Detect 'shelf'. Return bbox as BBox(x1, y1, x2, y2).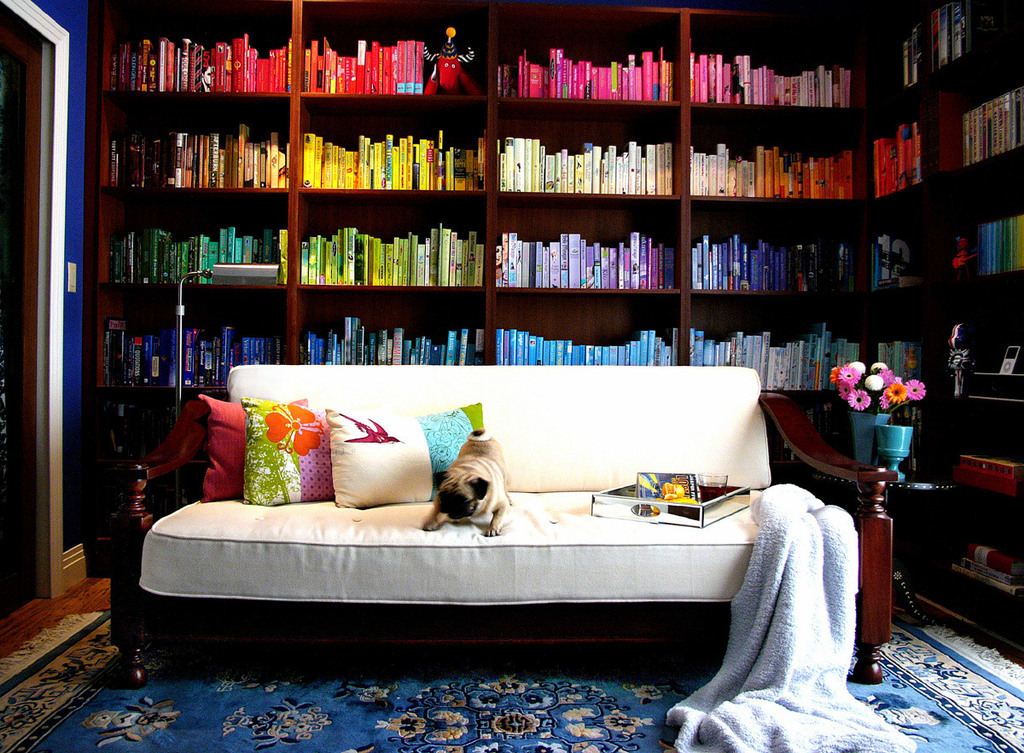
BBox(875, 79, 959, 202).
